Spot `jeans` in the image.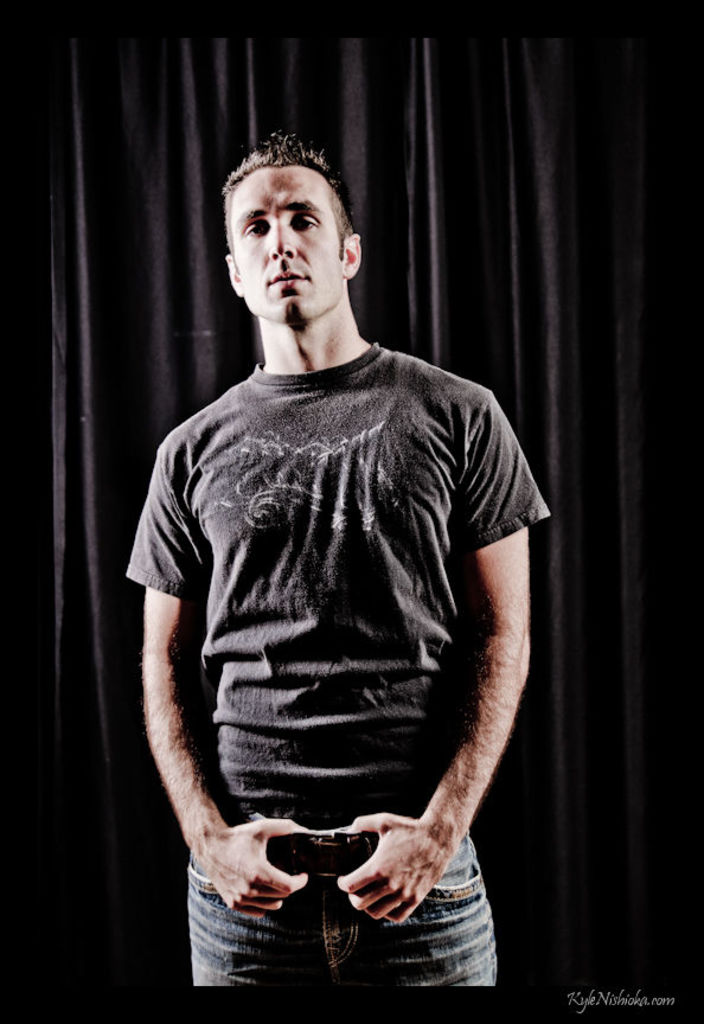
`jeans` found at {"x1": 186, "y1": 830, "x2": 497, "y2": 985}.
